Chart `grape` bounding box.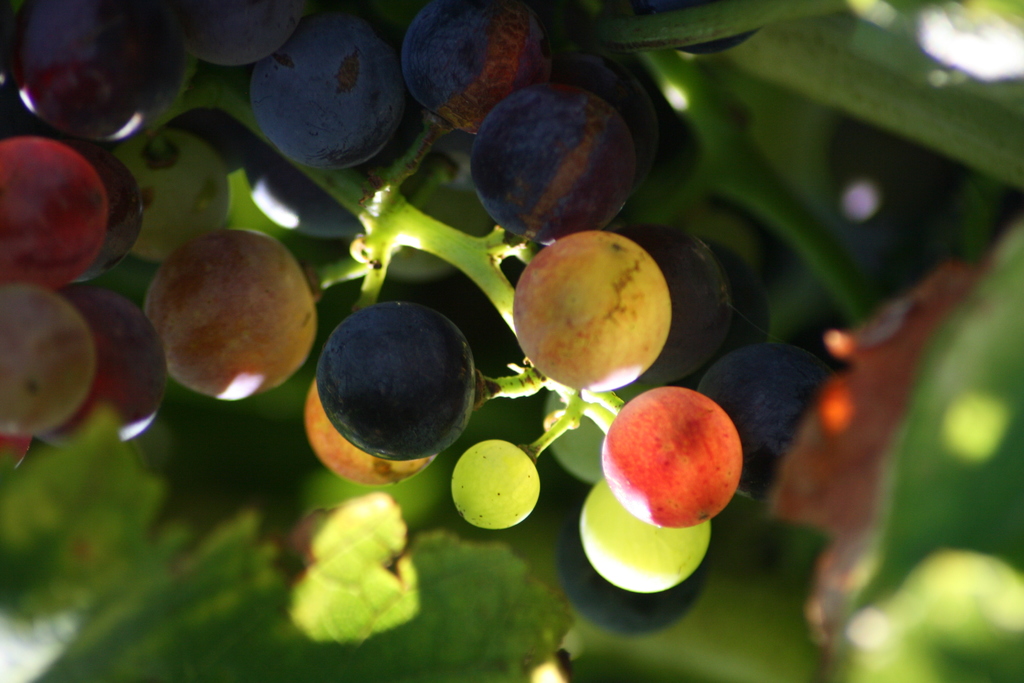
Charted: (x1=106, y1=131, x2=229, y2=258).
